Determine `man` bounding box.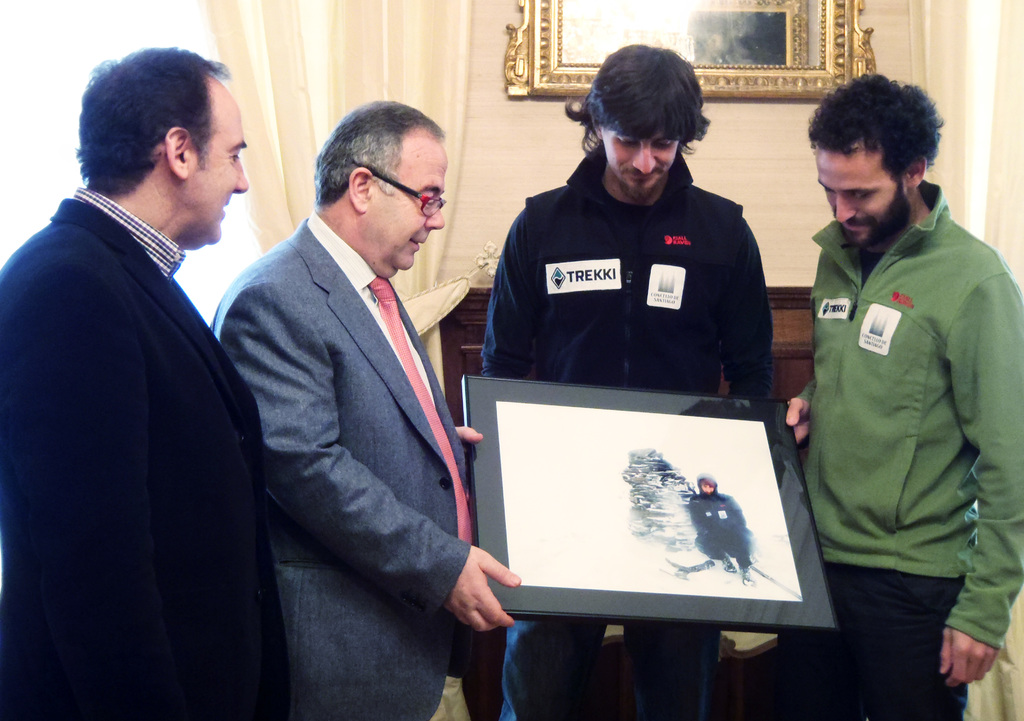
Determined: l=786, t=72, r=1023, b=720.
